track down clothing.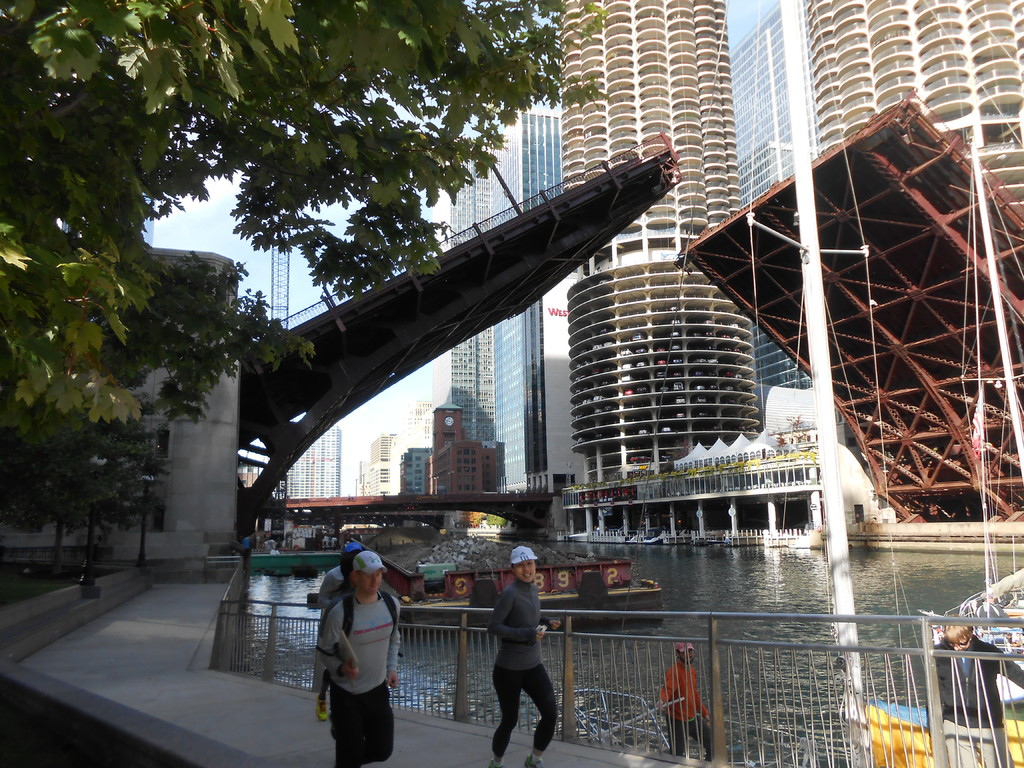
Tracked to (314,594,405,767).
